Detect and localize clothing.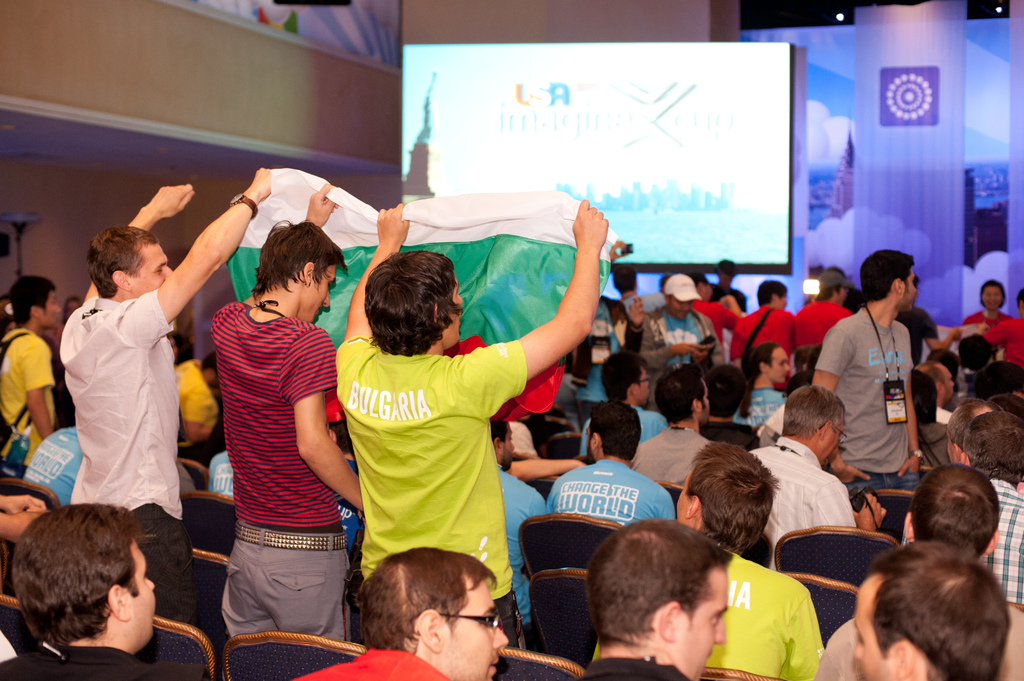
Localized at box(923, 415, 948, 464).
